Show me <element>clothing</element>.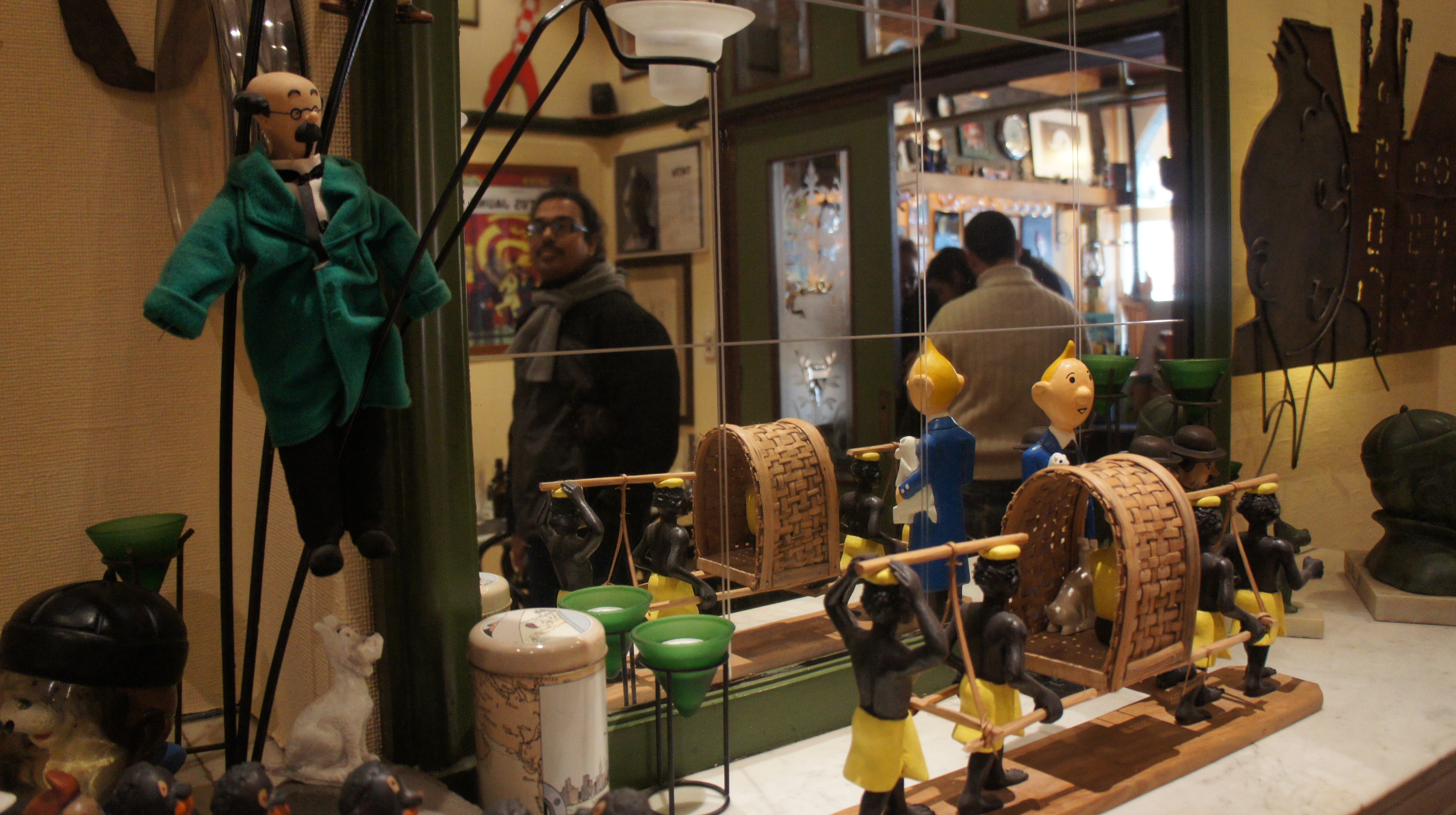
<element>clothing</element> is here: <bbox>516, 263, 538, 289</bbox>.
